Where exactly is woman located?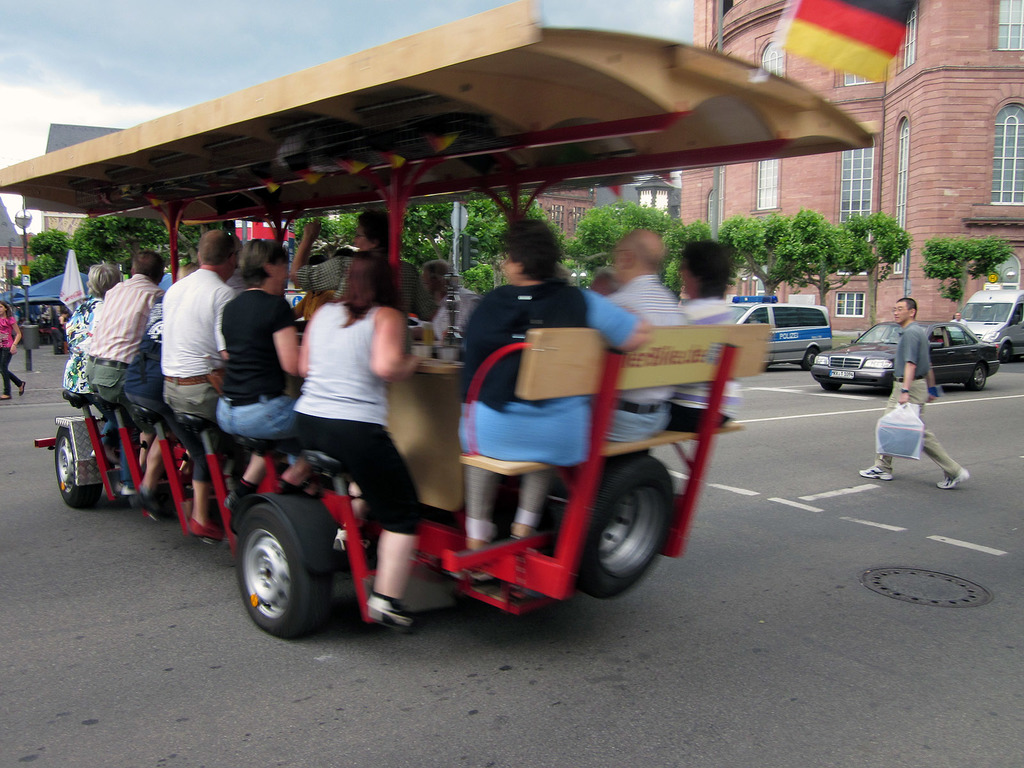
Its bounding box is rect(448, 218, 653, 559).
